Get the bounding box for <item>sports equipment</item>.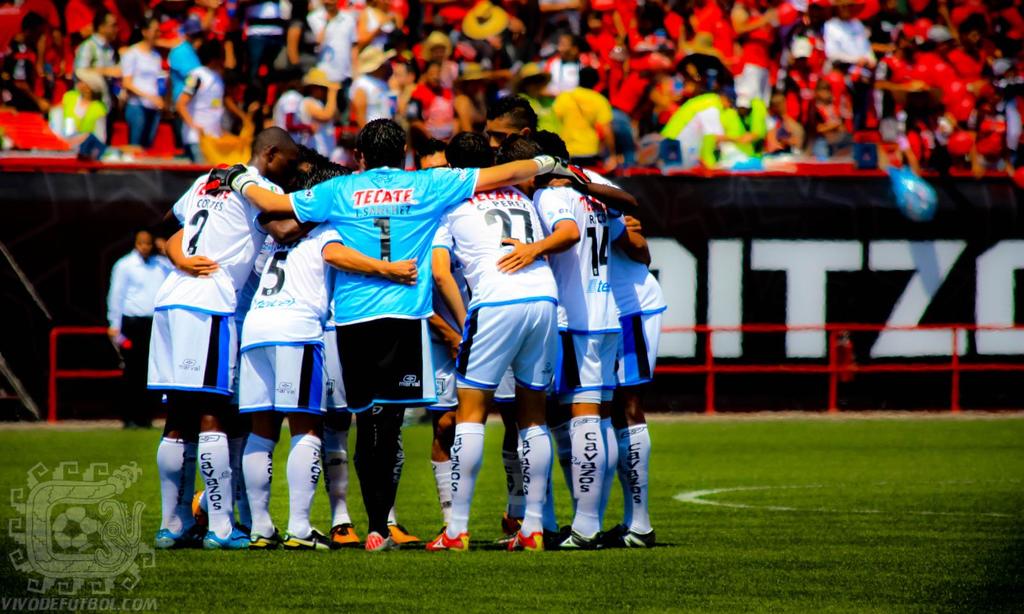
{"left": 279, "top": 529, "right": 339, "bottom": 550}.
